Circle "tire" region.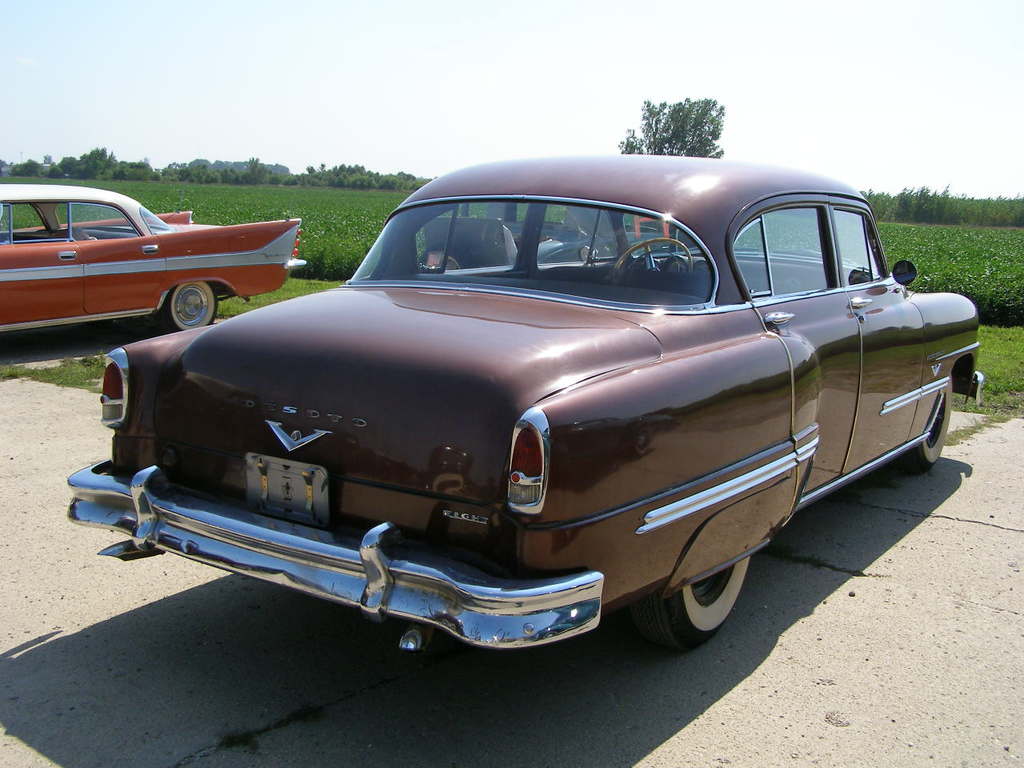
Region: (x1=160, y1=282, x2=218, y2=330).
